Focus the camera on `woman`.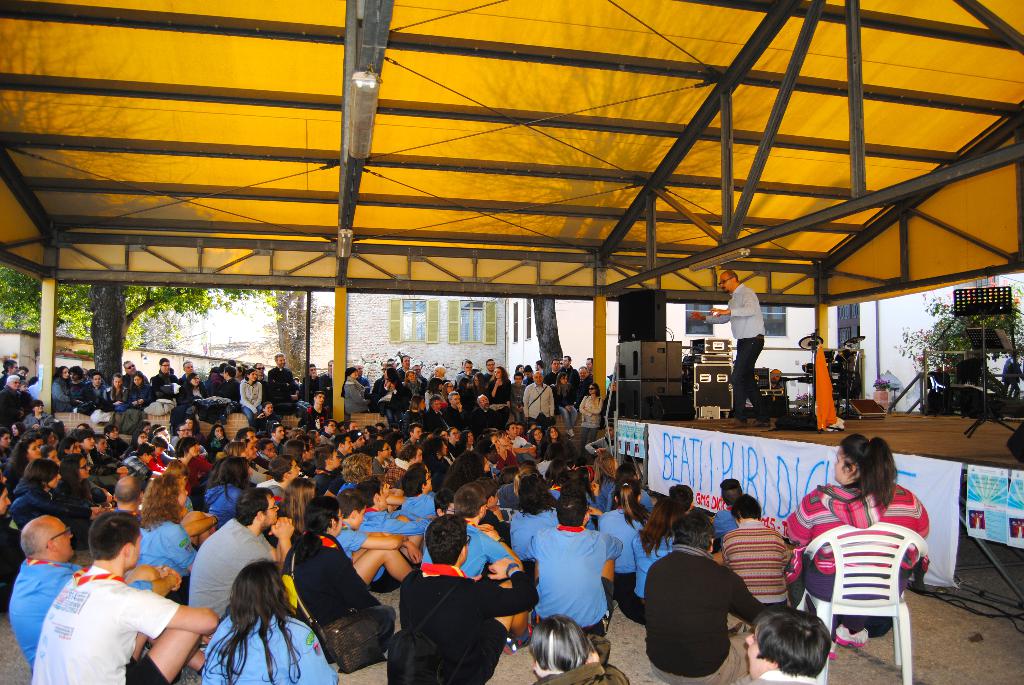
Focus region: 444:449:490:492.
